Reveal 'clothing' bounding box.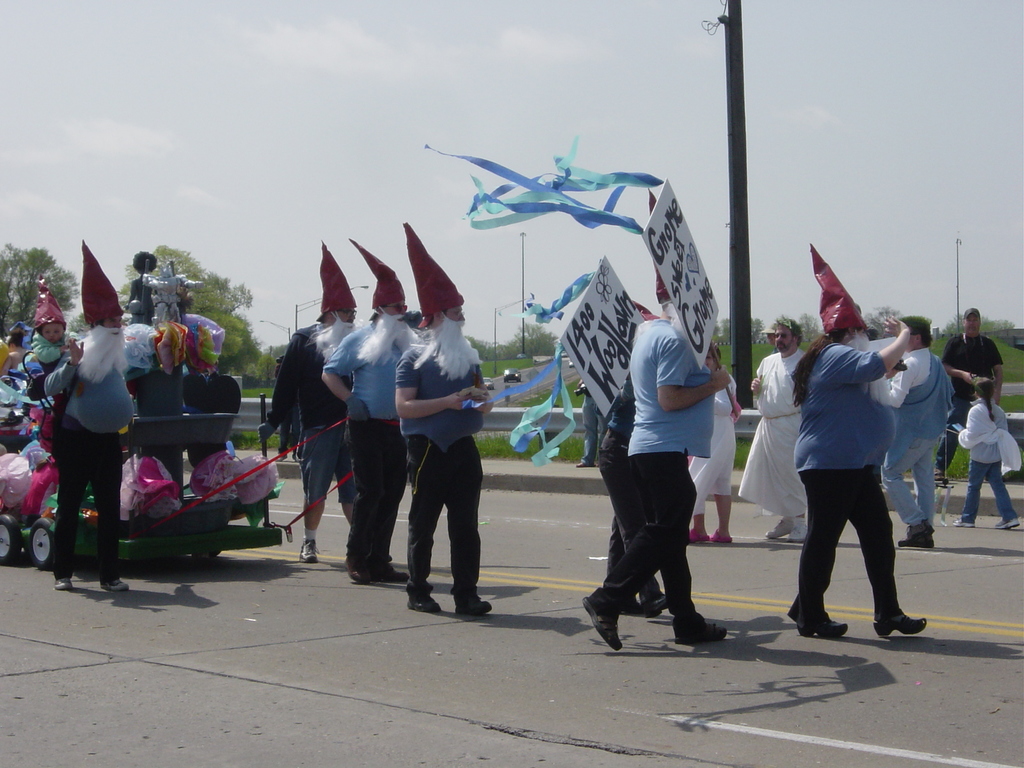
Revealed: 738:342:813:520.
